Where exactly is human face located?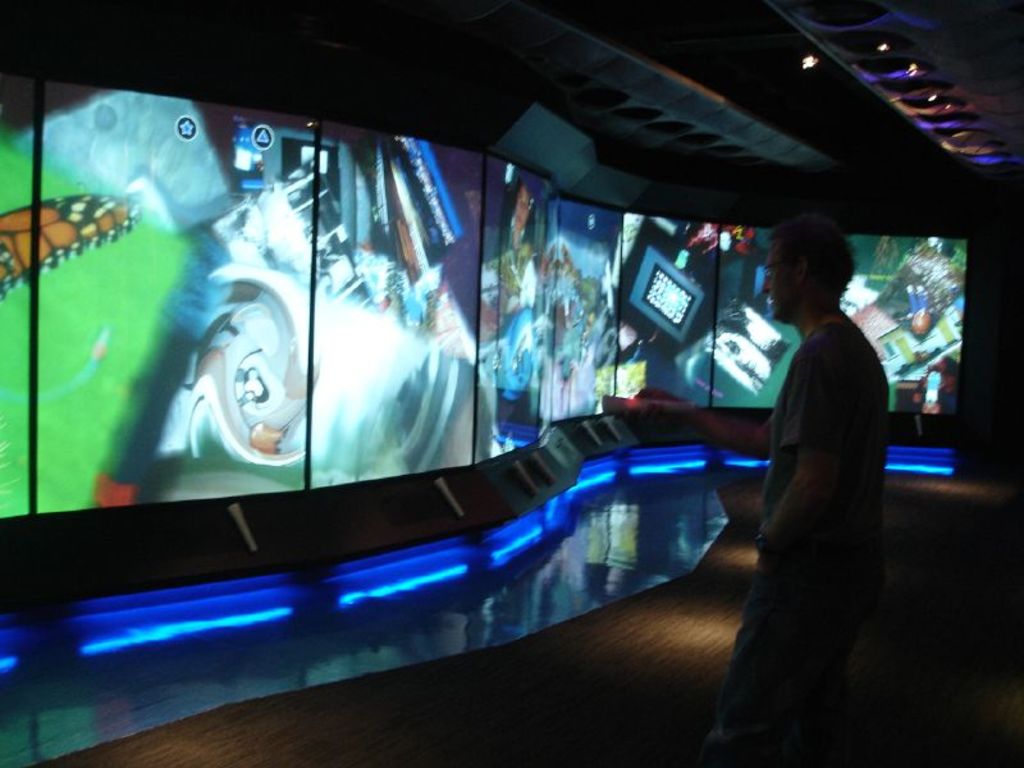
Its bounding box is l=767, t=247, r=792, b=315.
